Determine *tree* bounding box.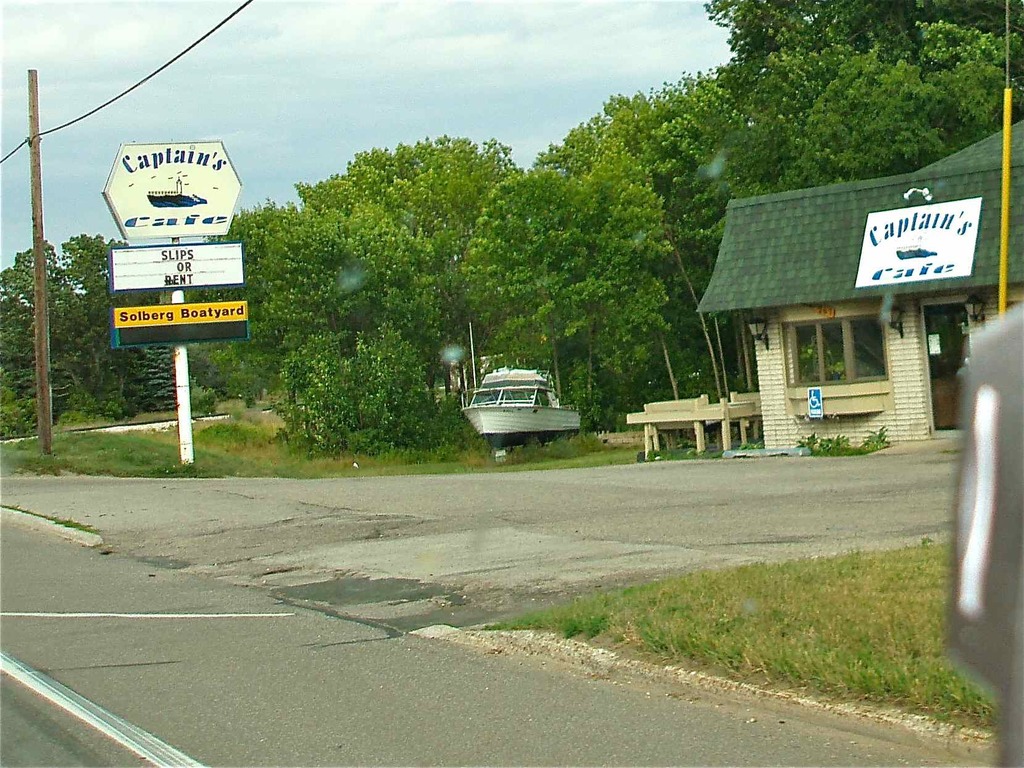
Determined: [267, 204, 453, 440].
